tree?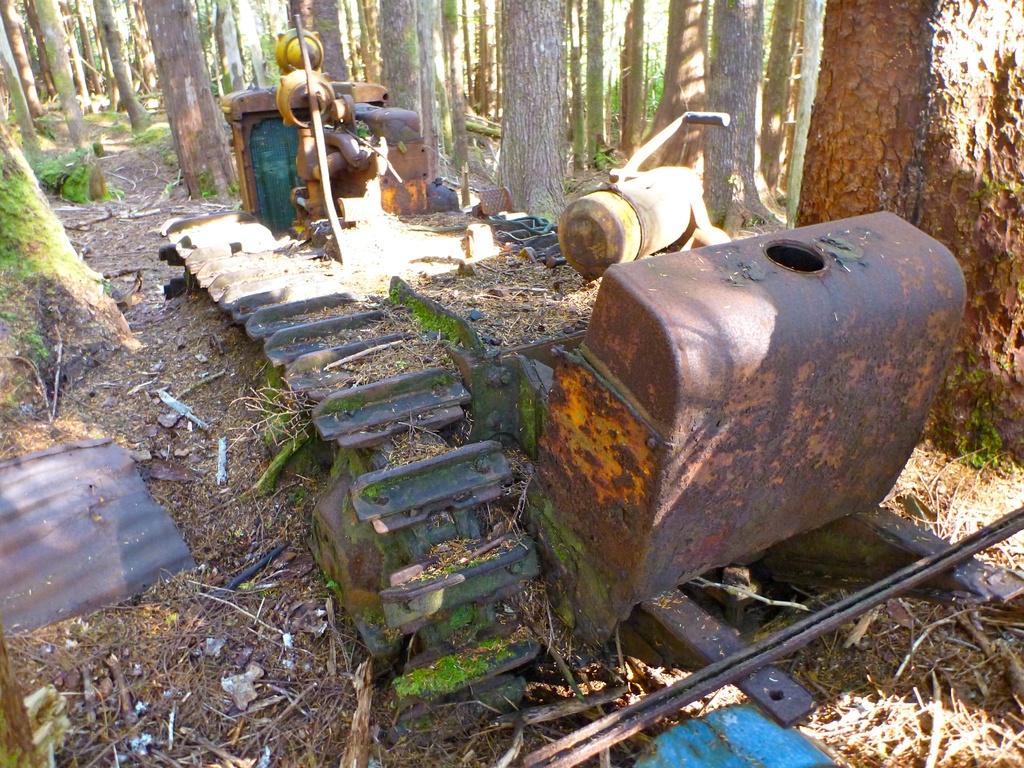
0,122,139,422
